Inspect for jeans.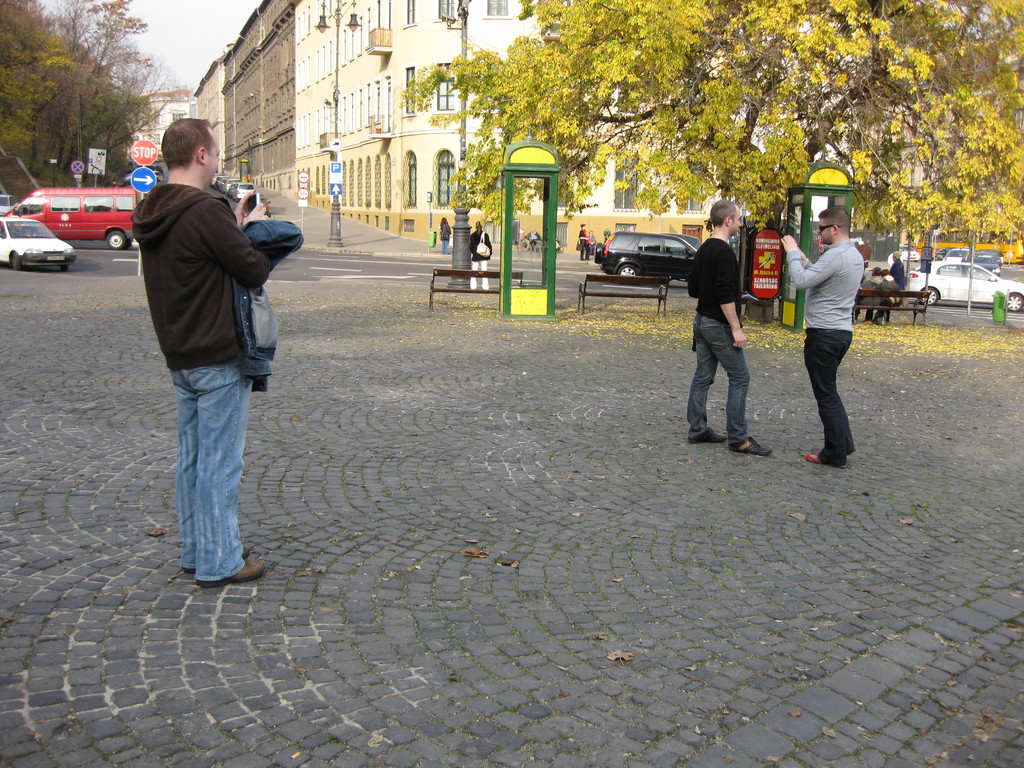
Inspection: bbox(804, 332, 852, 461).
